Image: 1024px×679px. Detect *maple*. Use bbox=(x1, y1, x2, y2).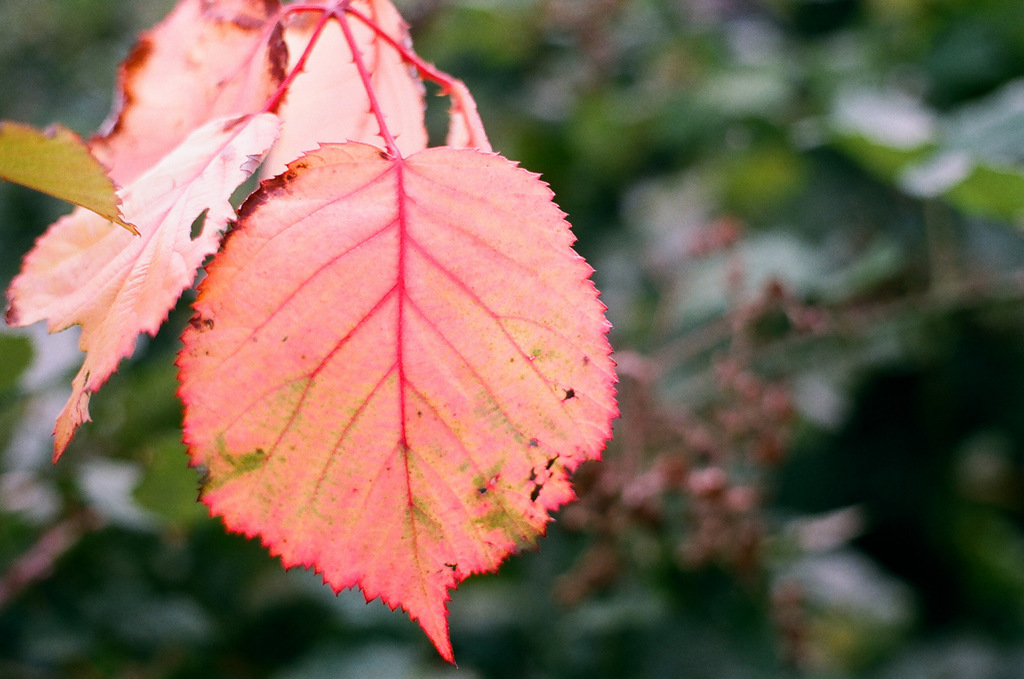
bbox=(124, 115, 641, 572).
